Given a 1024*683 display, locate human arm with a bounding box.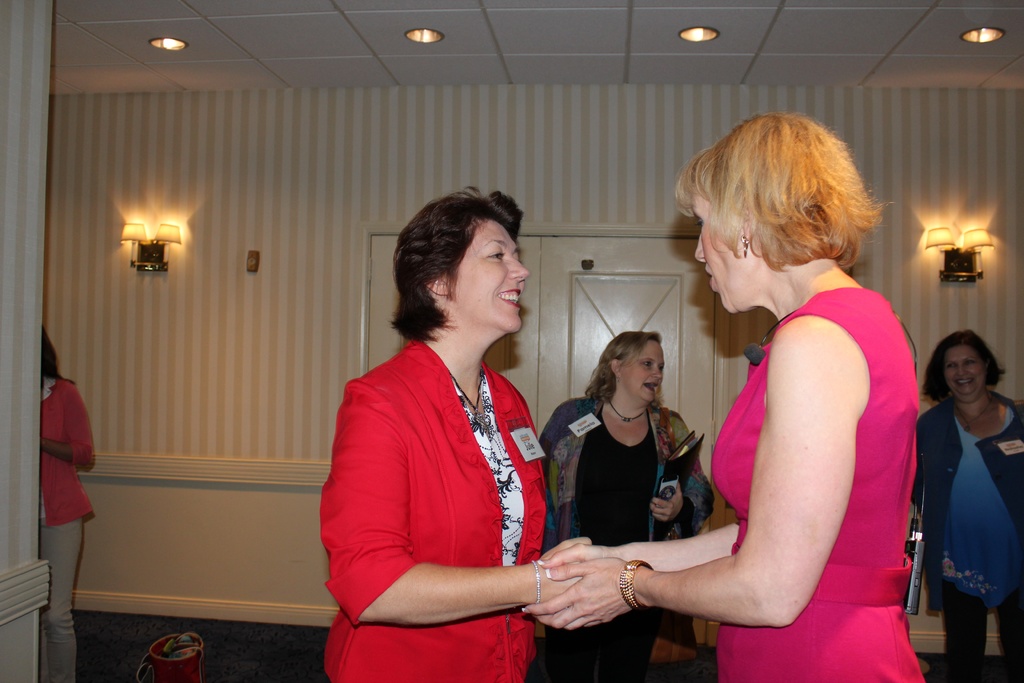
Located: l=319, t=375, r=593, b=627.
